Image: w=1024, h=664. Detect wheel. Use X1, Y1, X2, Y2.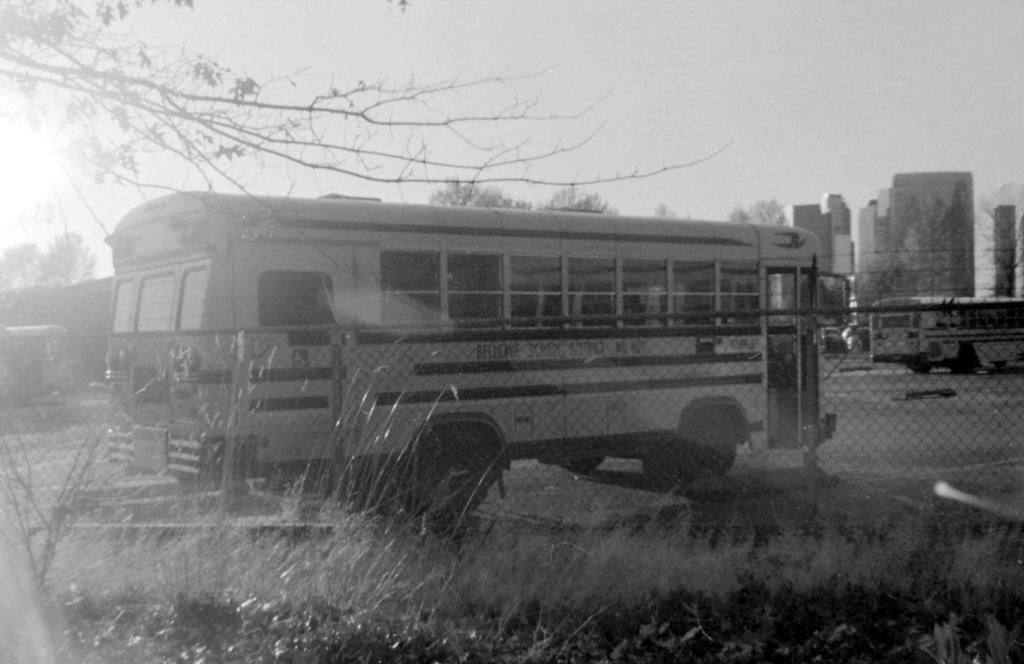
561, 454, 607, 474.
